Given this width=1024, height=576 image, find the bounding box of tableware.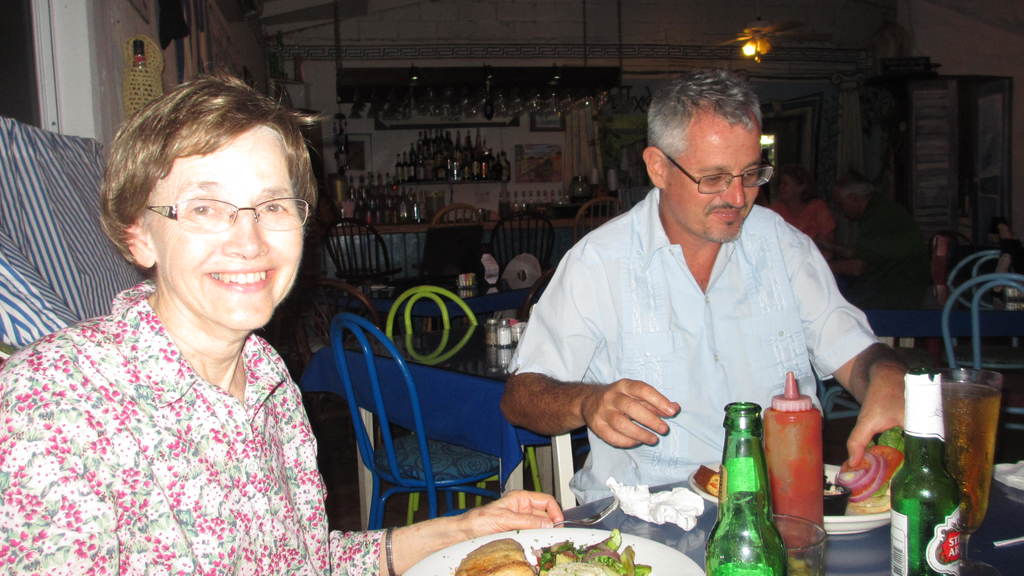
Rect(511, 325, 524, 345).
